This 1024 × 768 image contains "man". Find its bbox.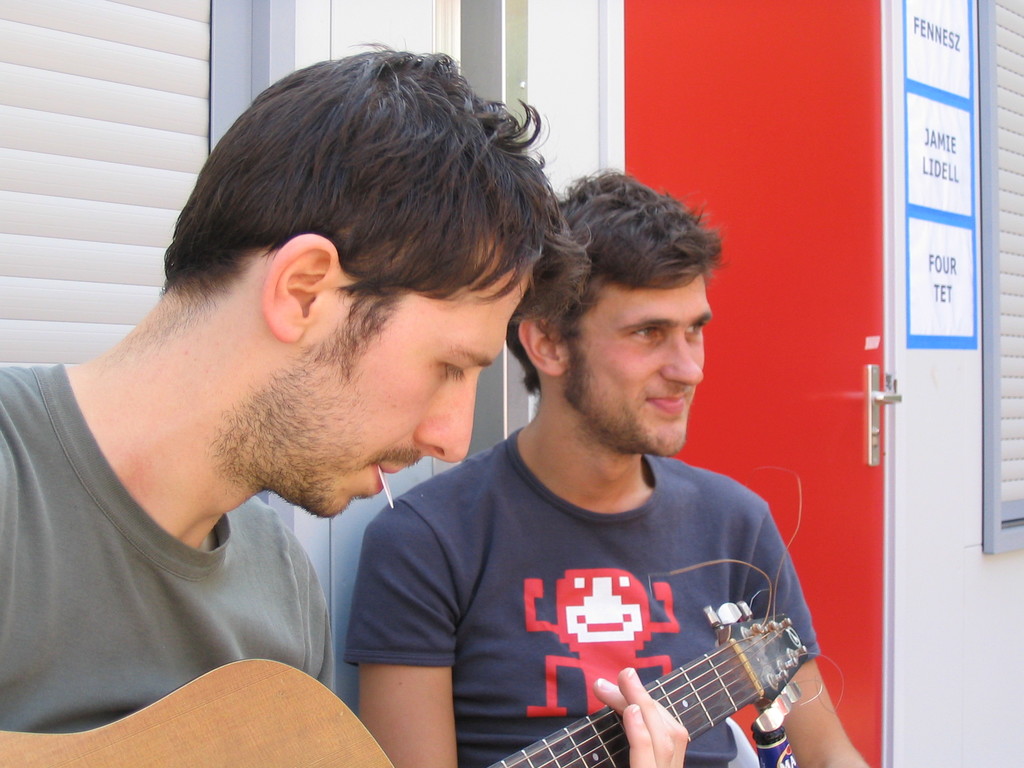
BBox(0, 40, 686, 767).
